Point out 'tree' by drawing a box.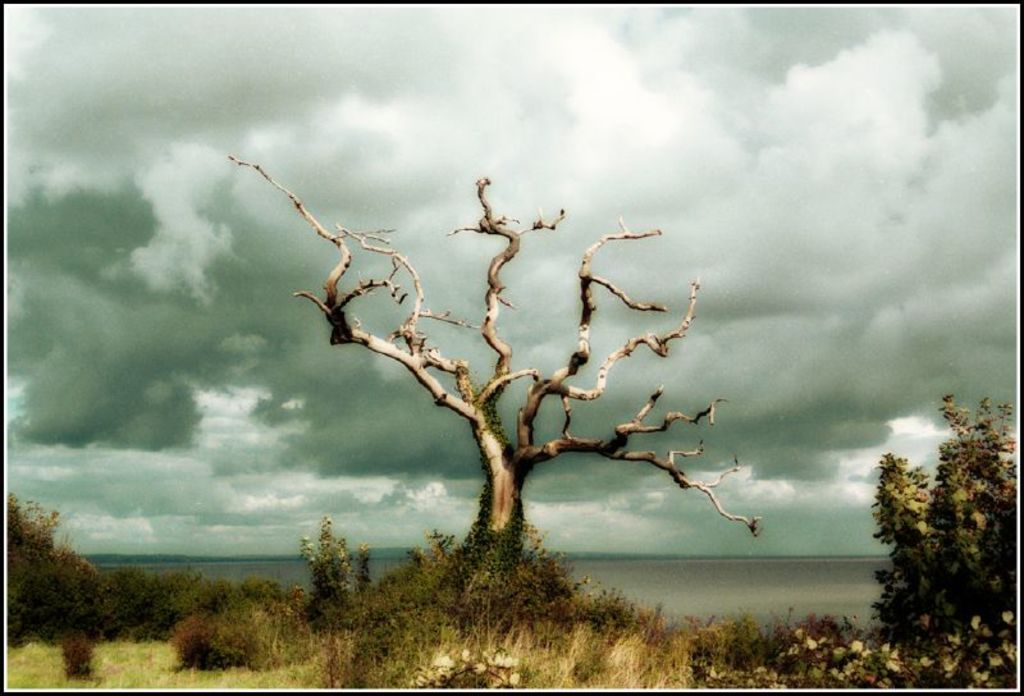
pyautogui.locateOnScreen(869, 392, 1021, 636).
